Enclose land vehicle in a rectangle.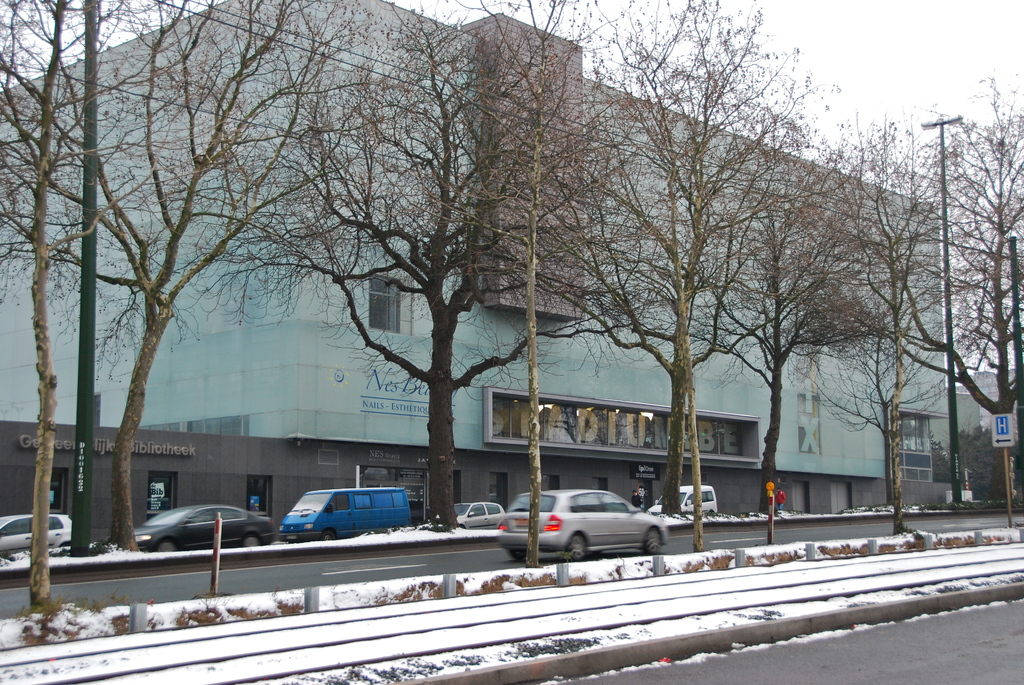
0,512,75,558.
